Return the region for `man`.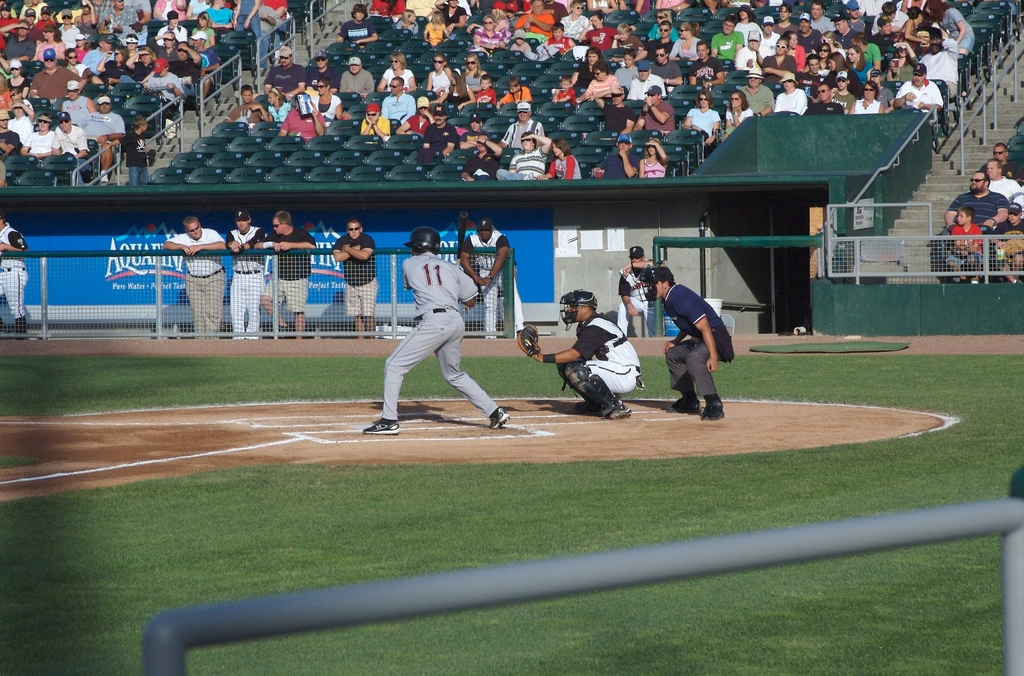
<box>339,51,374,92</box>.
